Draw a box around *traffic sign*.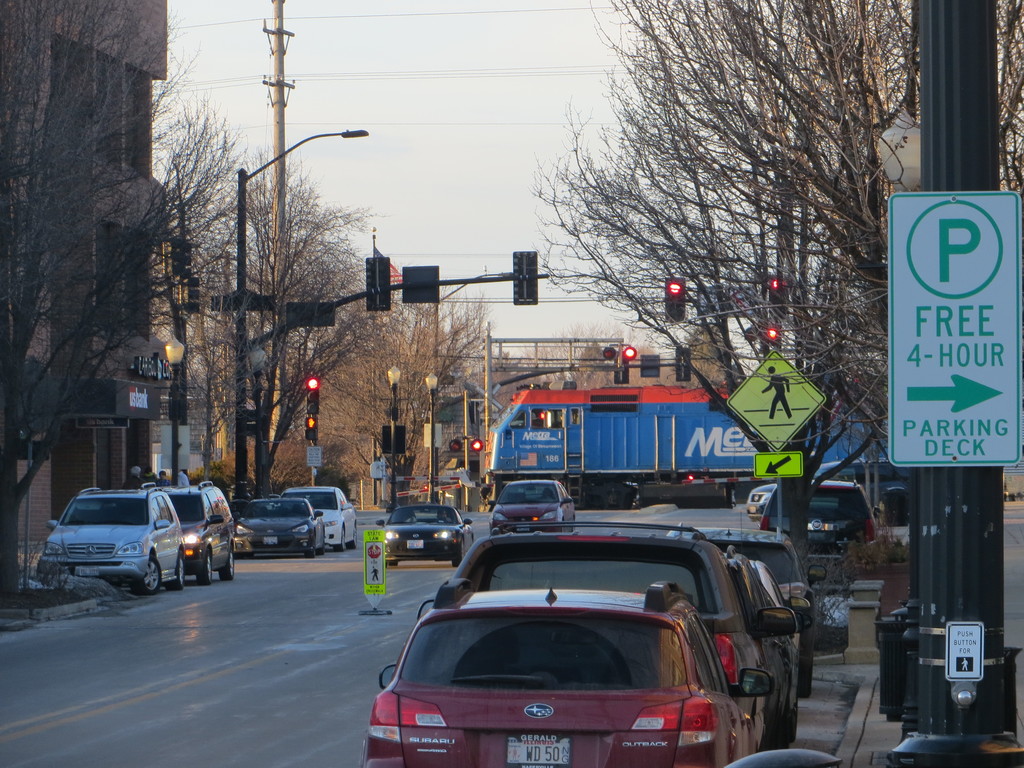
select_region(307, 379, 322, 414).
